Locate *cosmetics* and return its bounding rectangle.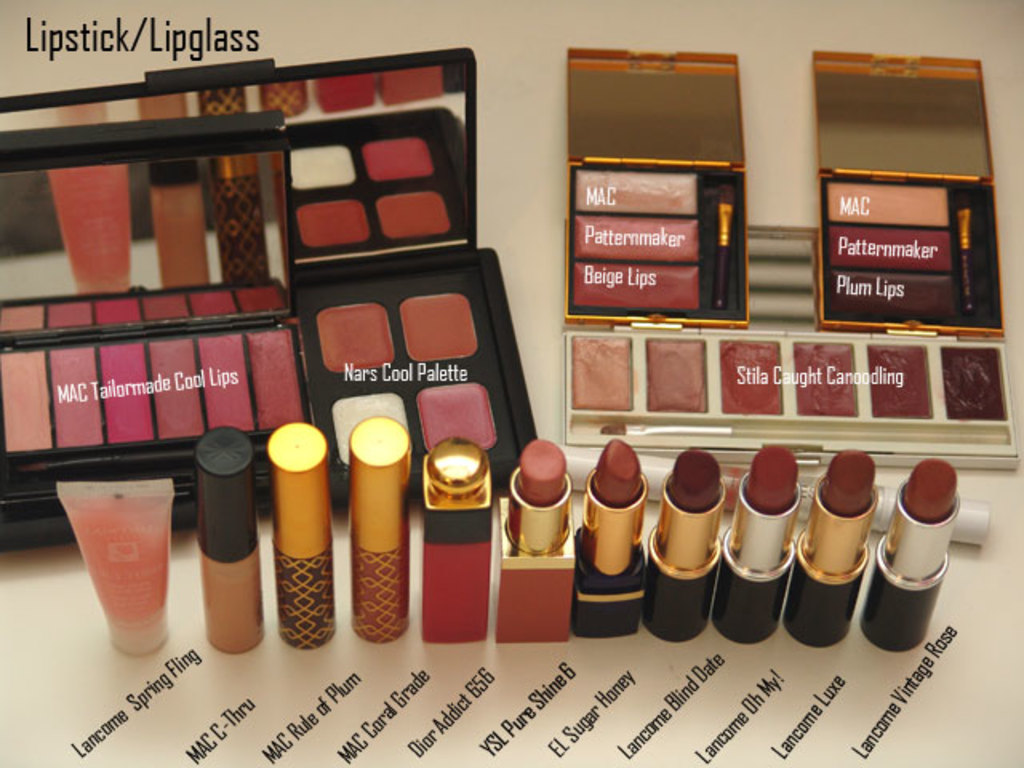
box=[269, 422, 338, 650].
